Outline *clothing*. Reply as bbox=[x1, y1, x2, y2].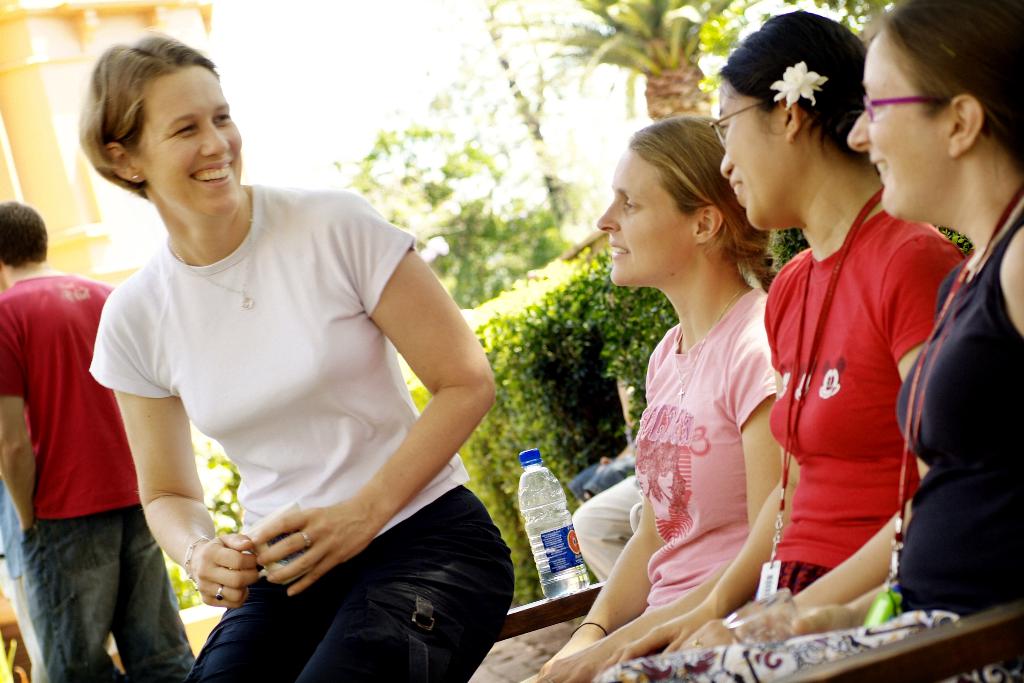
bbox=[22, 509, 212, 682].
